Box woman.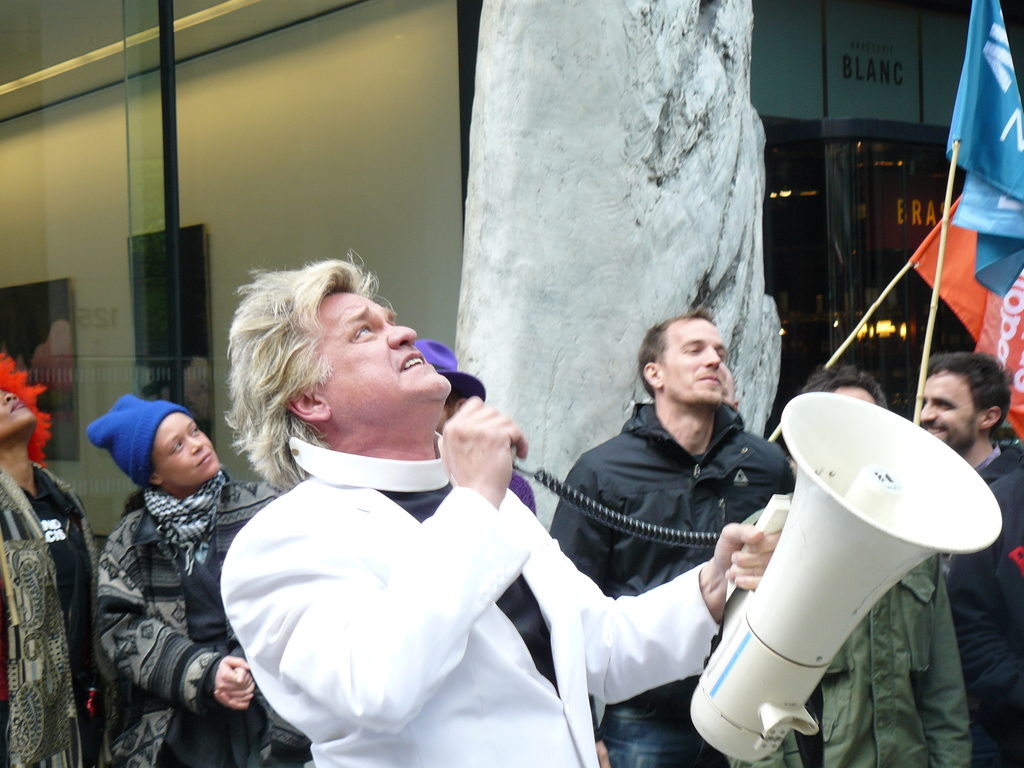
[left=0, top=351, right=99, bottom=767].
